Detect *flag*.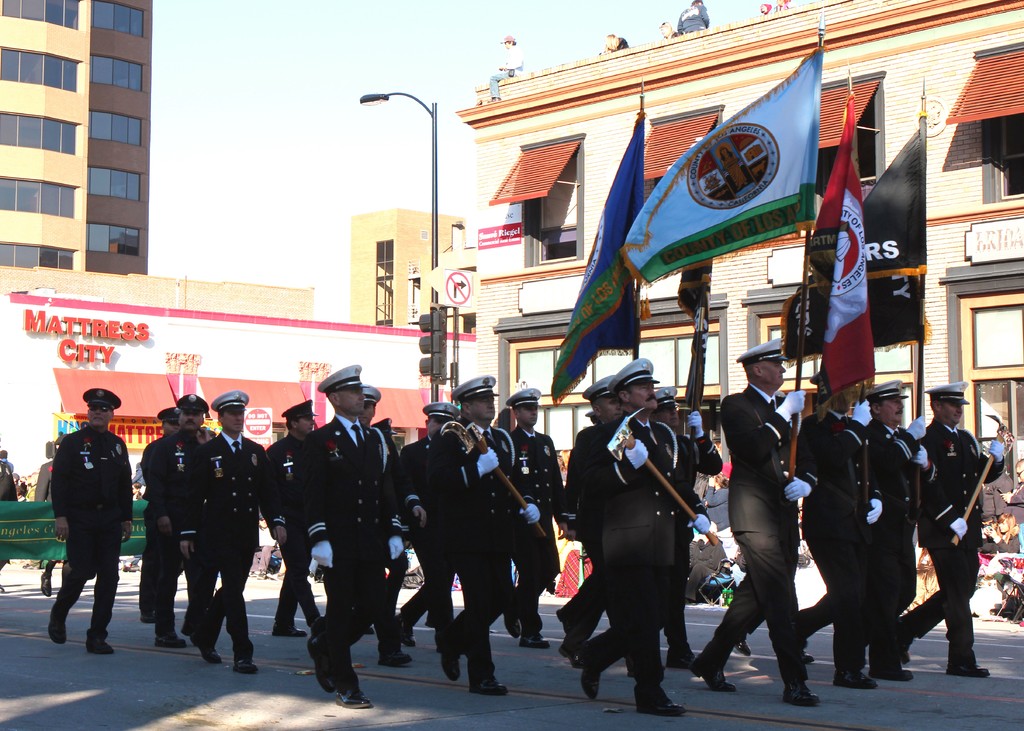
Detected at region(657, 98, 825, 245).
